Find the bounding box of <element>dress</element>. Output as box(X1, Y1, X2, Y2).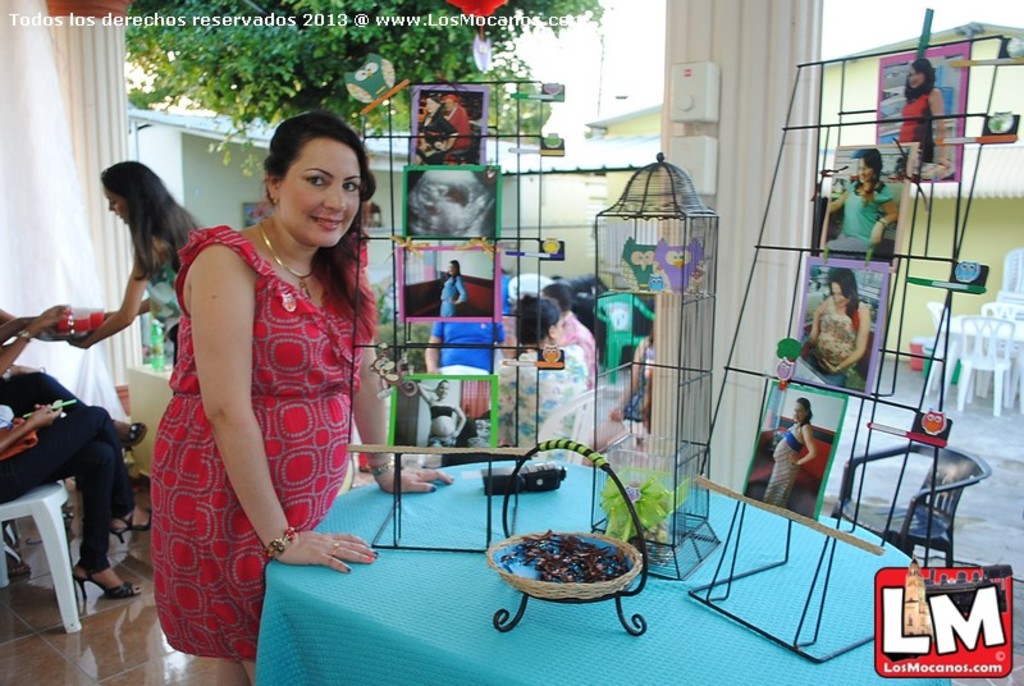
box(440, 274, 466, 317).
